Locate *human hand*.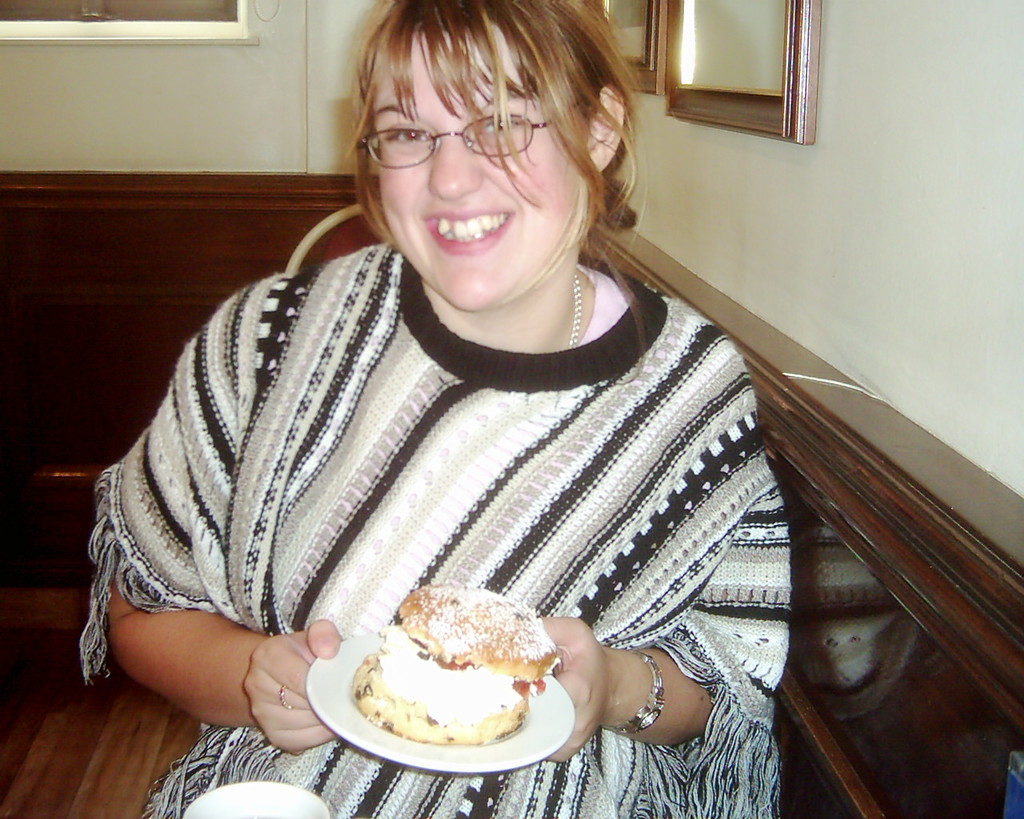
Bounding box: {"x1": 214, "y1": 627, "x2": 326, "y2": 738}.
